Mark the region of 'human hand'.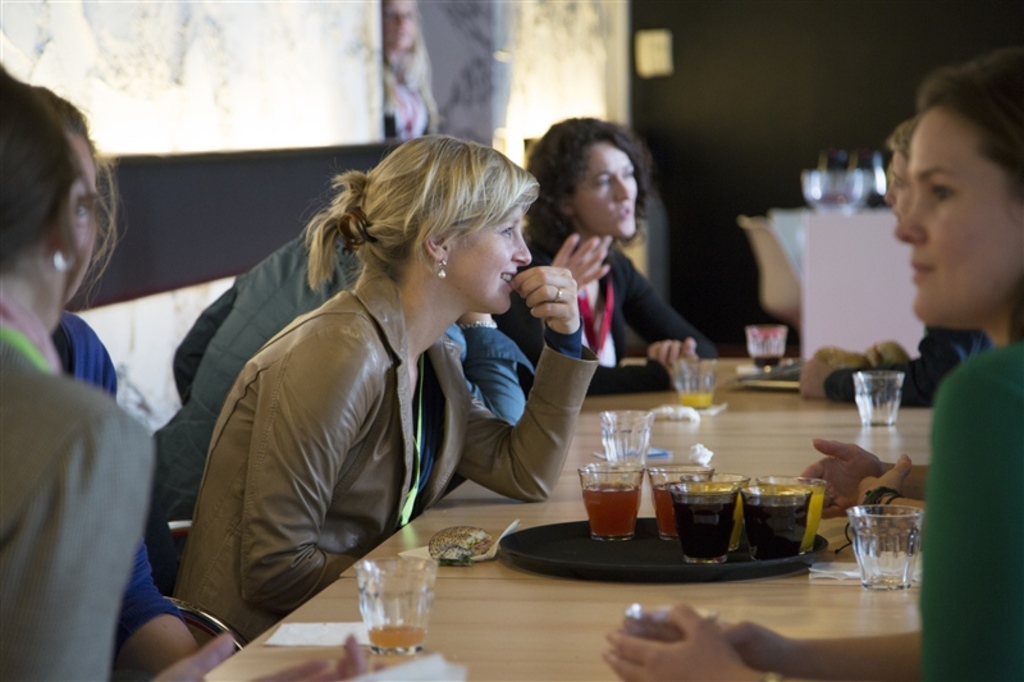
Region: x1=796 y1=436 x2=882 y2=518.
